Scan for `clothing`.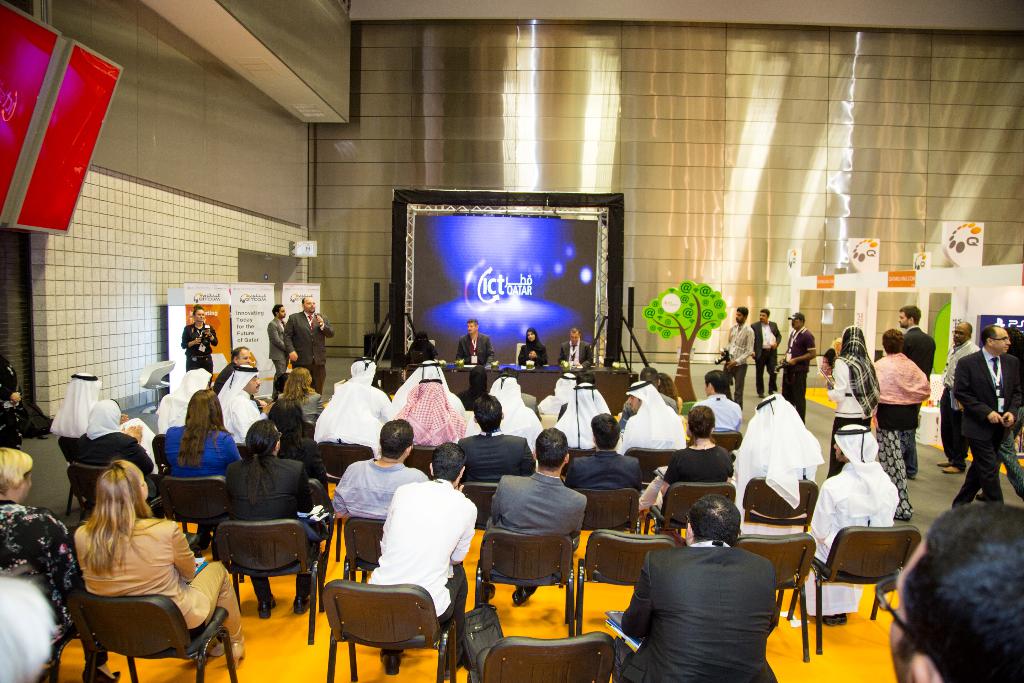
Scan result: box(57, 373, 100, 432).
